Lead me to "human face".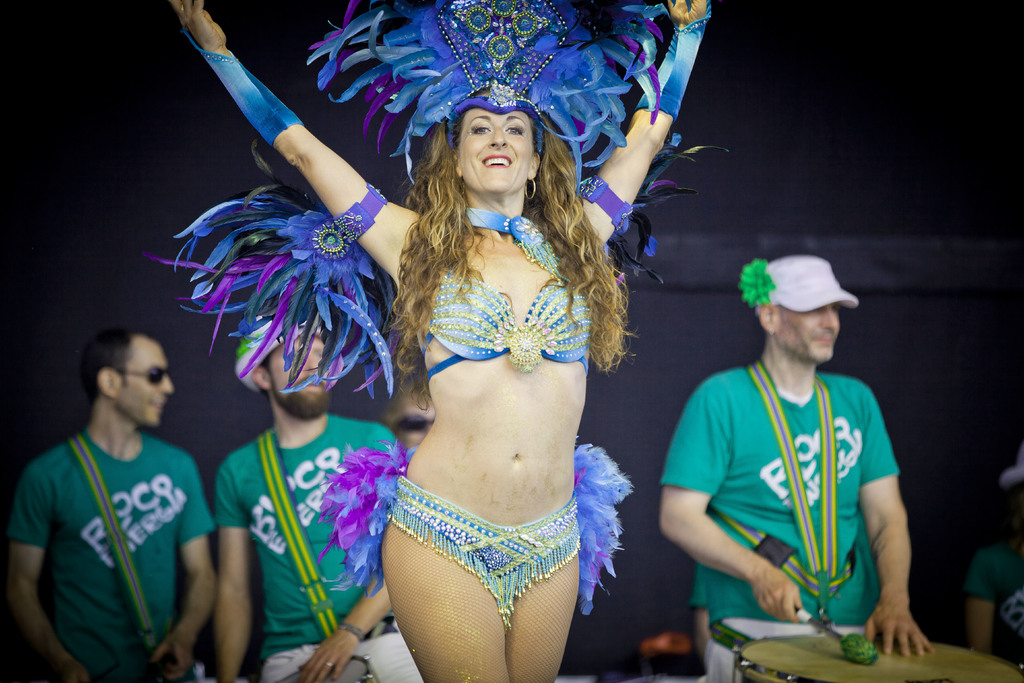
Lead to [left=780, top=302, right=838, bottom=365].
